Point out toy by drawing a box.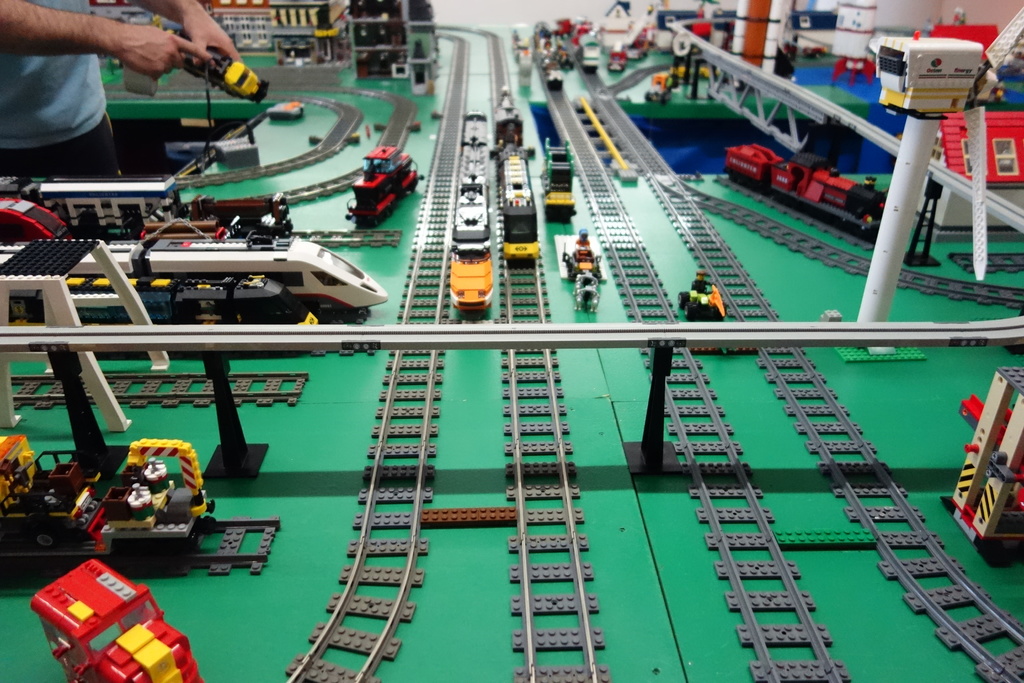
l=604, t=54, r=628, b=70.
